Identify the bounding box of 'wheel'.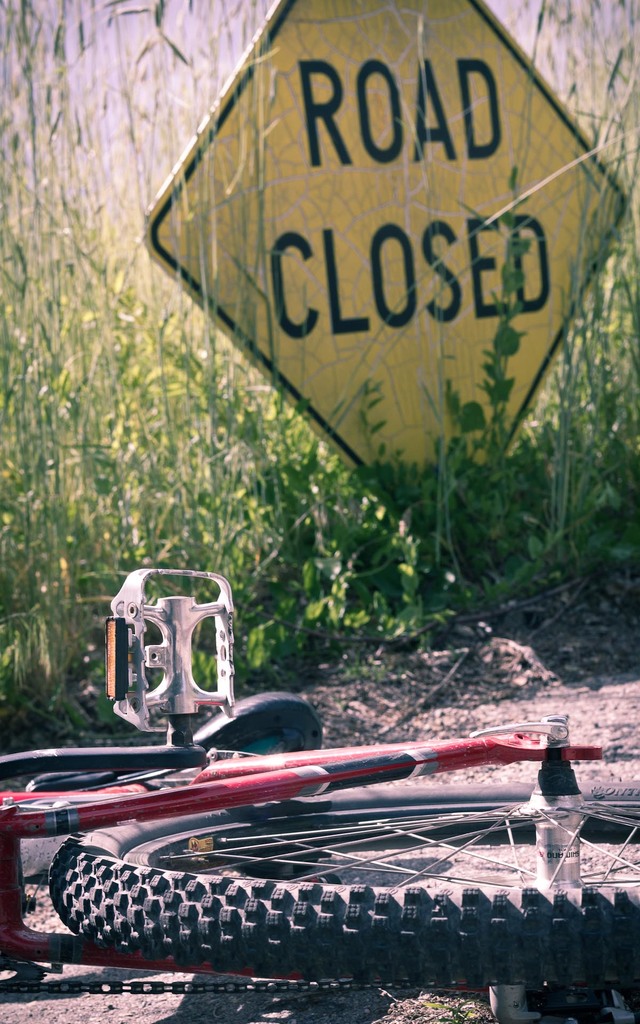
31:705:590:954.
